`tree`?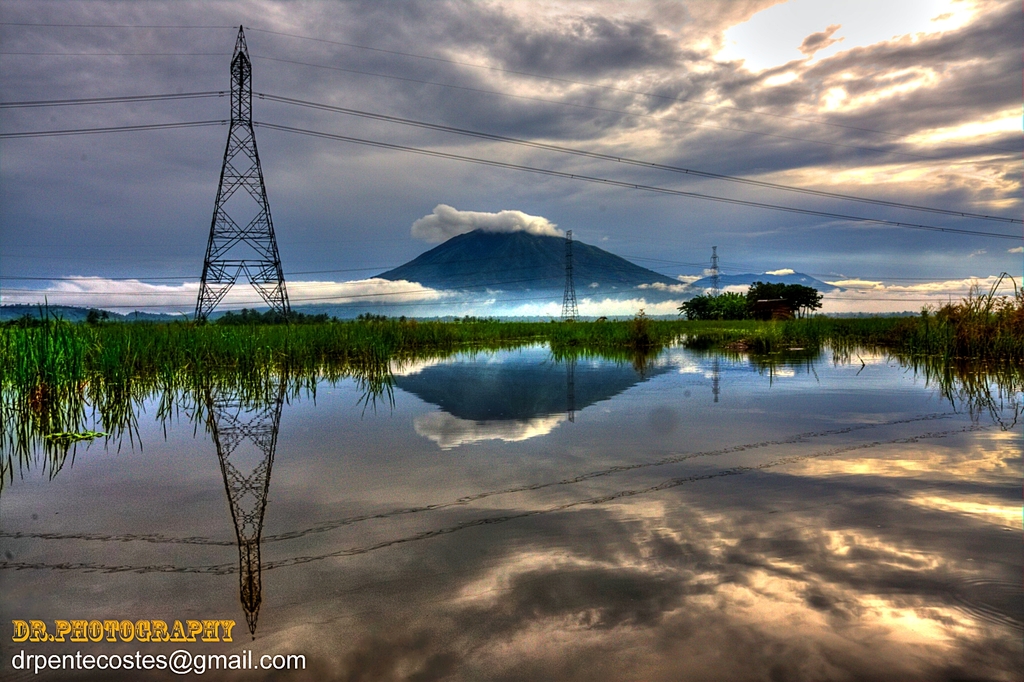
Rect(676, 292, 748, 320)
